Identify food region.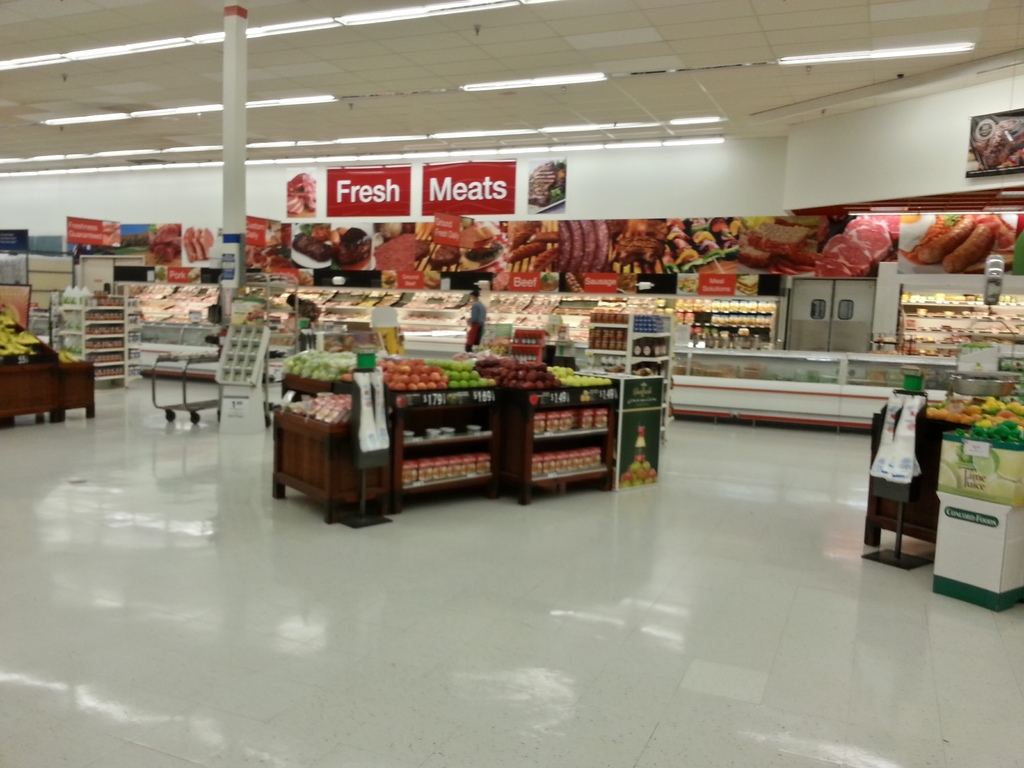
Region: detection(198, 223, 216, 259).
